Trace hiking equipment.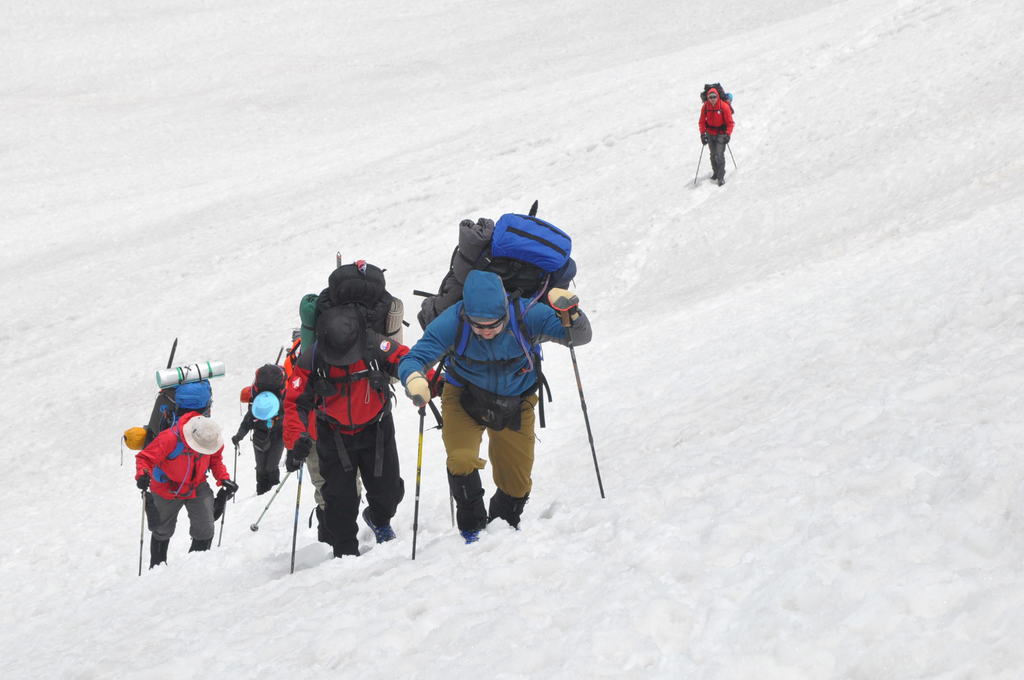
Traced to <region>285, 461, 308, 578</region>.
